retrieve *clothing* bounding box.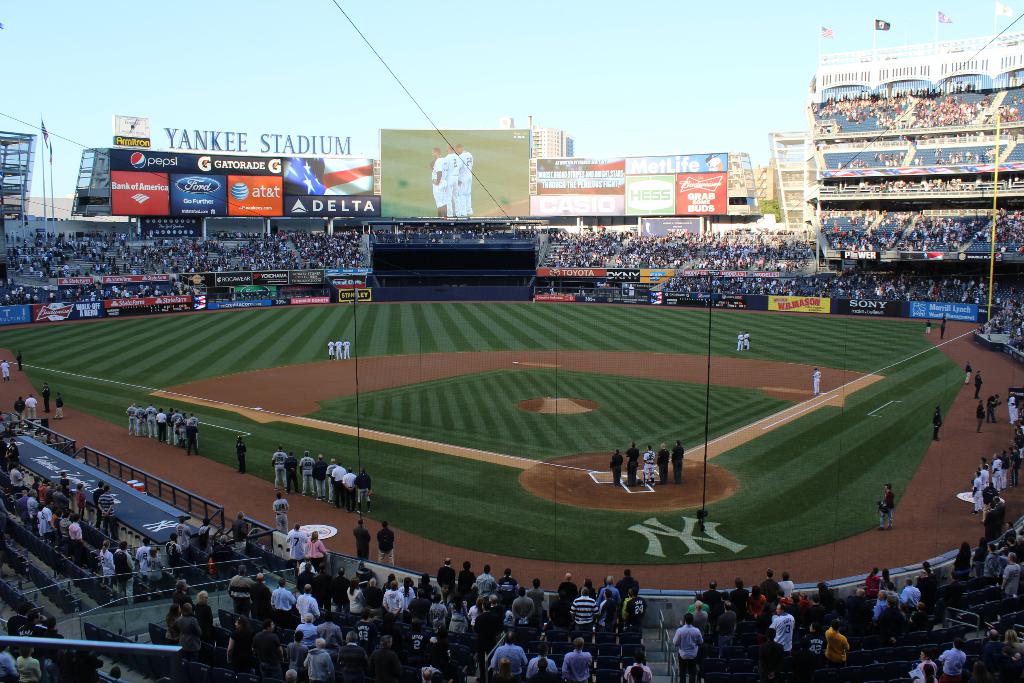
Bounding box: bbox=[241, 447, 252, 477].
